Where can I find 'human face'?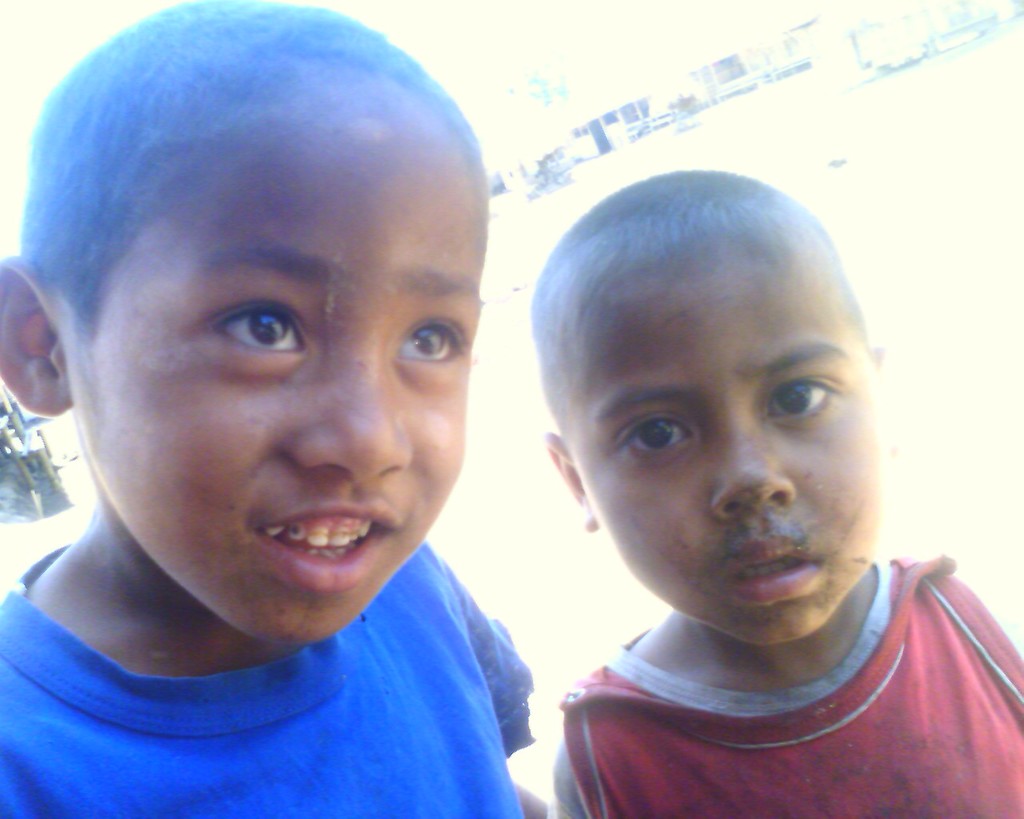
You can find it at <region>66, 106, 499, 654</region>.
